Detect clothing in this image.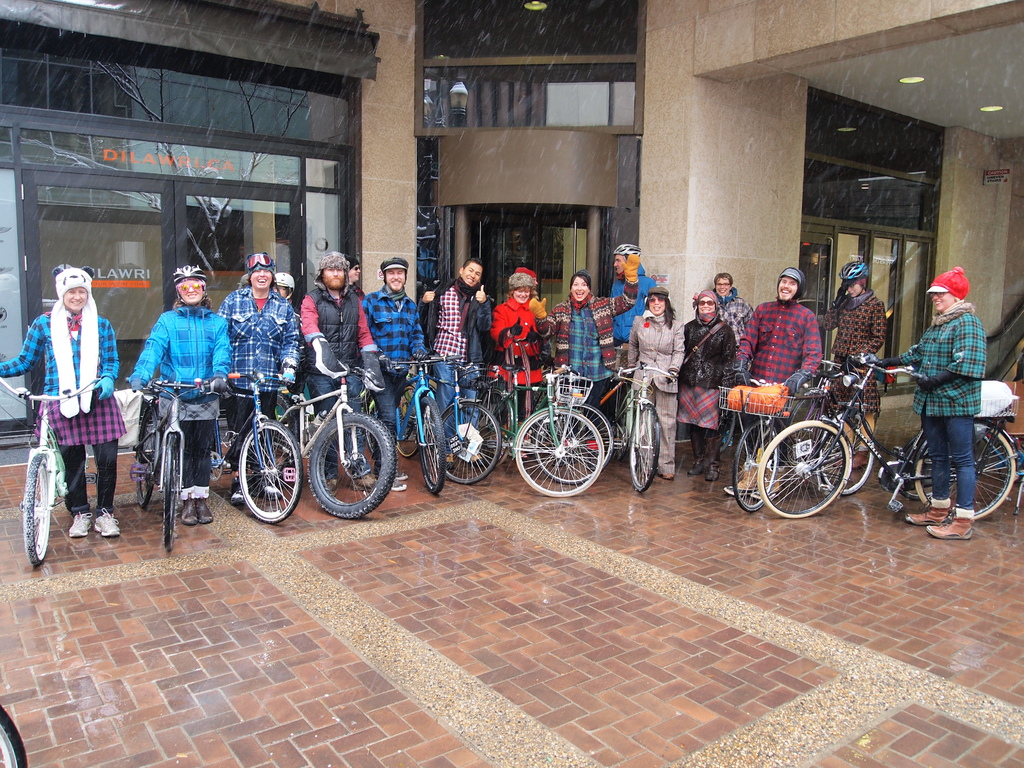
Detection: select_region(294, 275, 379, 471).
